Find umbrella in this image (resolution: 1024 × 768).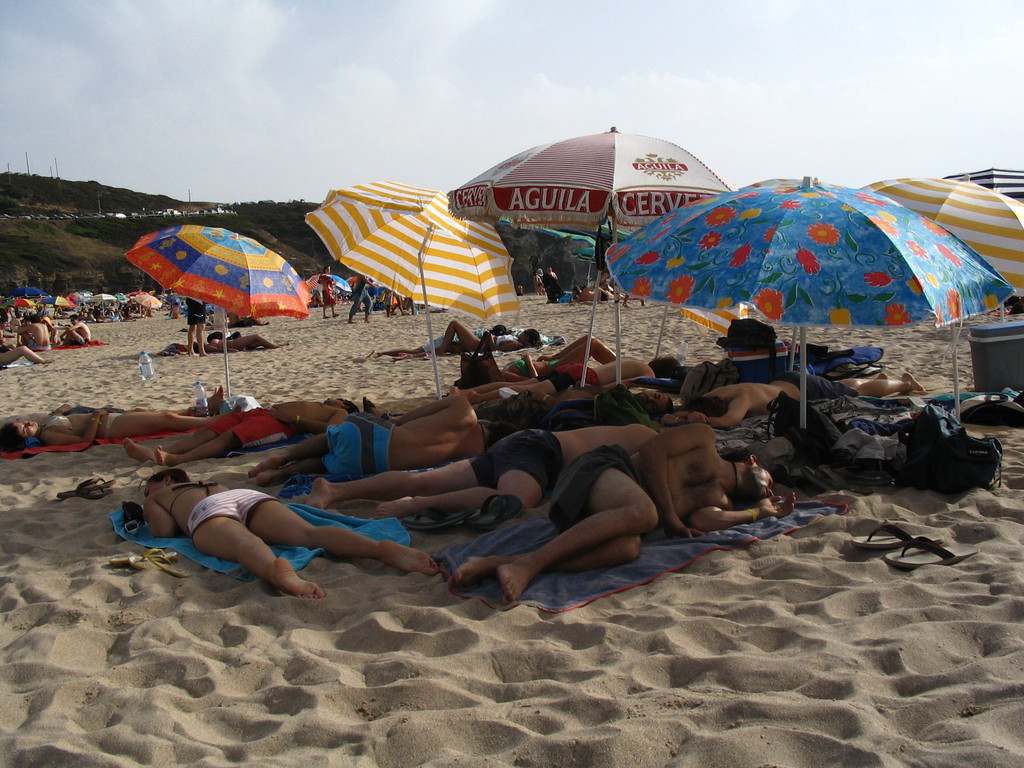
{"x1": 339, "y1": 274, "x2": 375, "y2": 305}.
